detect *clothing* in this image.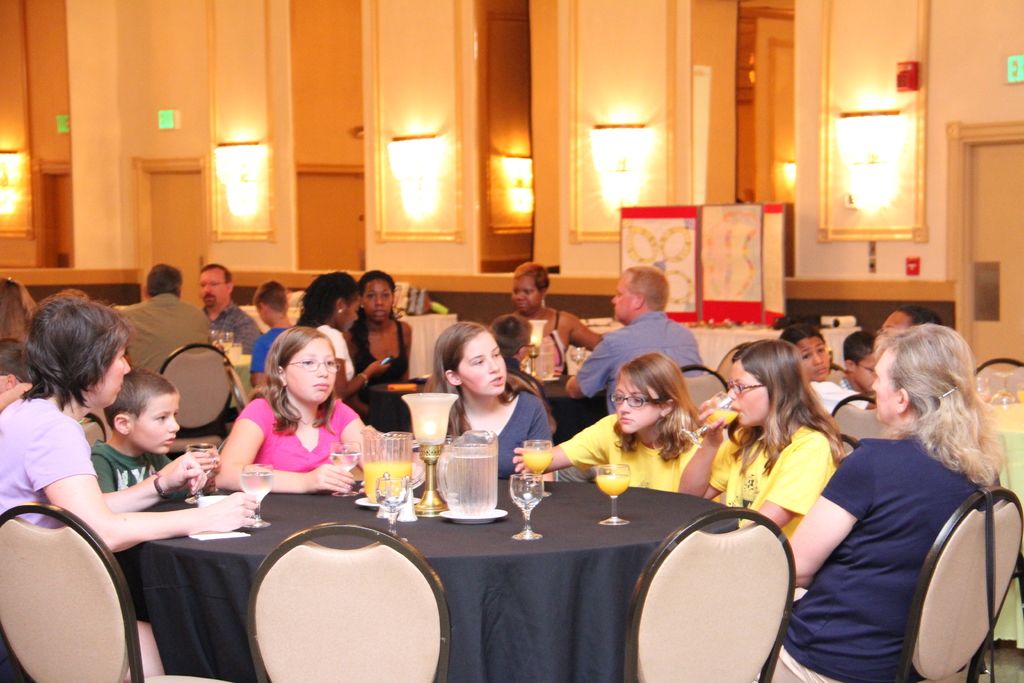
Detection: {"left": 701, "top": 418, "right": 843, "bottom": 555}.
